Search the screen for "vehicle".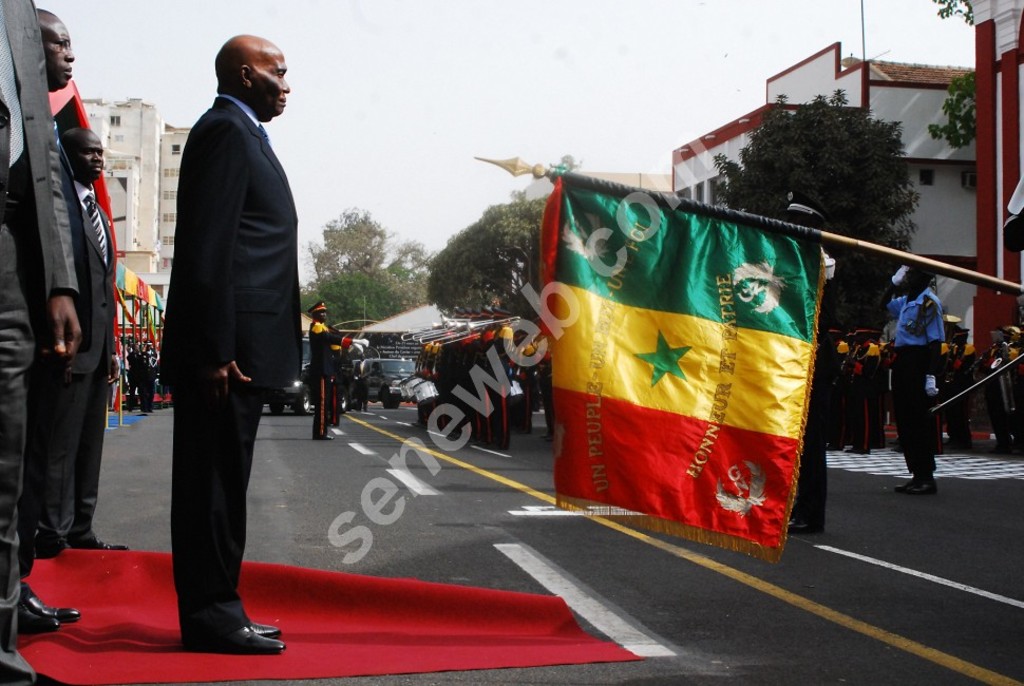
Found at 361, 351, 415, 405.
